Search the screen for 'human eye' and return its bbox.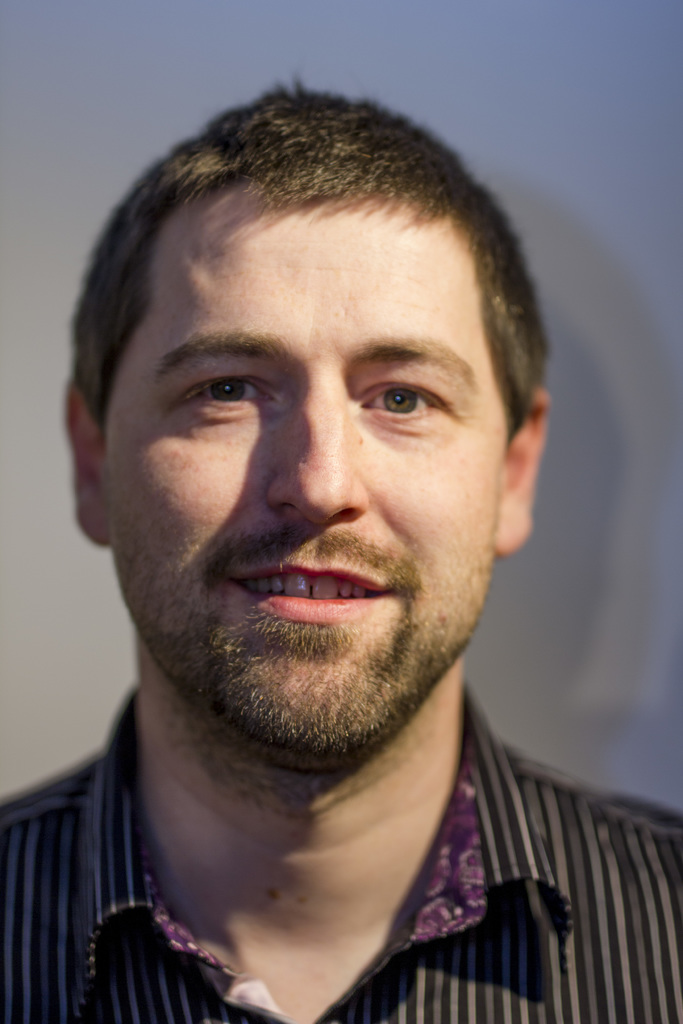
Found: bbox(174, 371, 279, 420).
